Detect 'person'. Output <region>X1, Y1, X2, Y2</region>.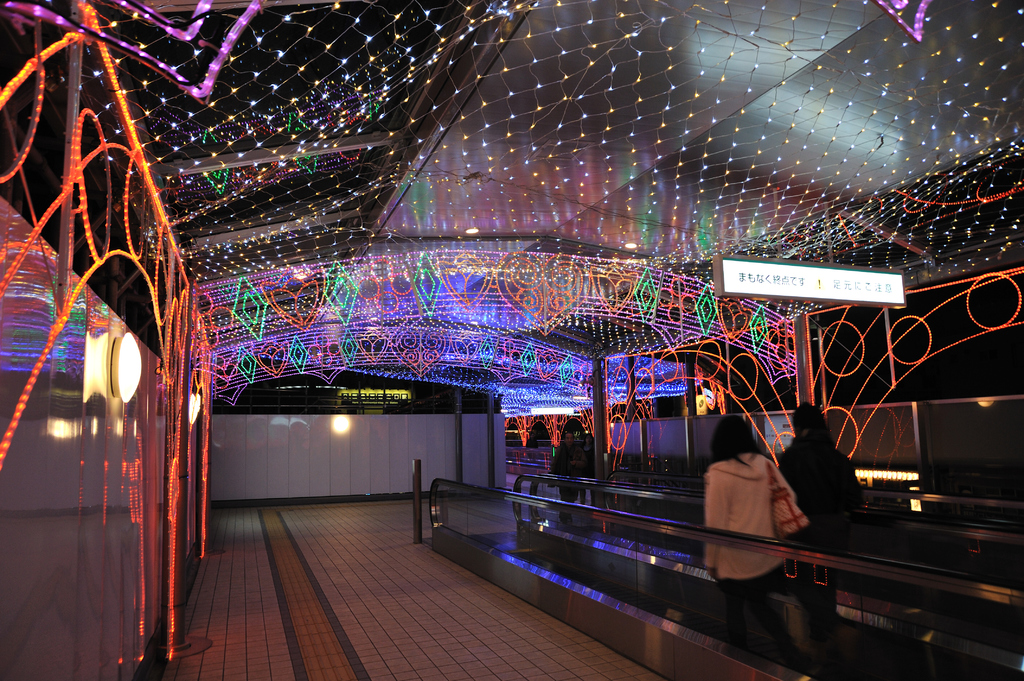
<region>525, 431, 538, 464</region>.
